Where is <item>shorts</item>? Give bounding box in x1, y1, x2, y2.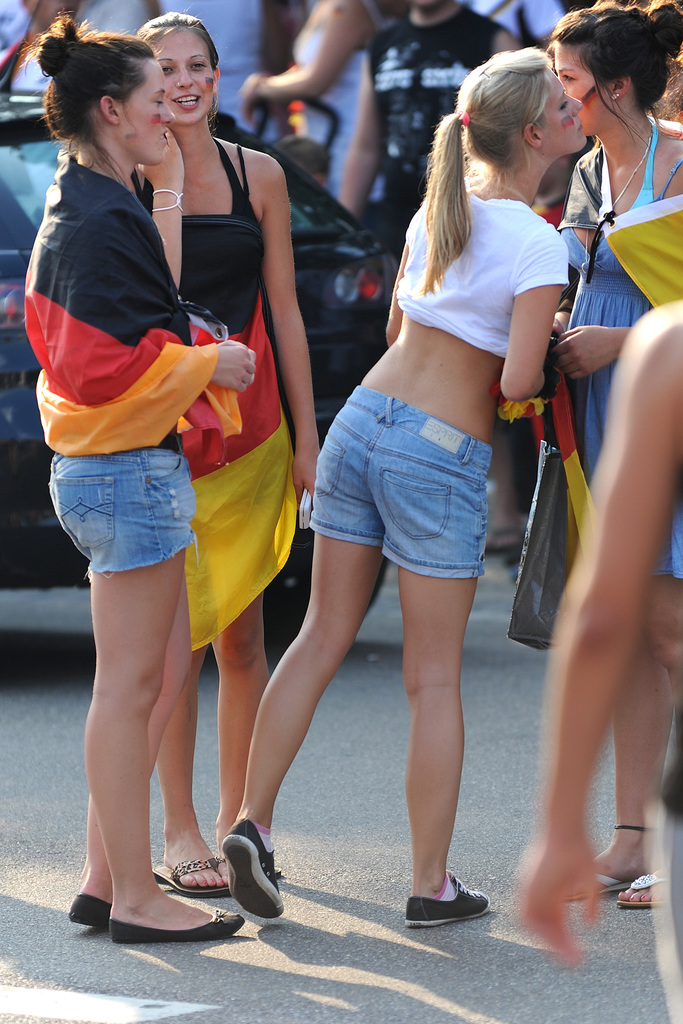
42, 447, 197, 580.
